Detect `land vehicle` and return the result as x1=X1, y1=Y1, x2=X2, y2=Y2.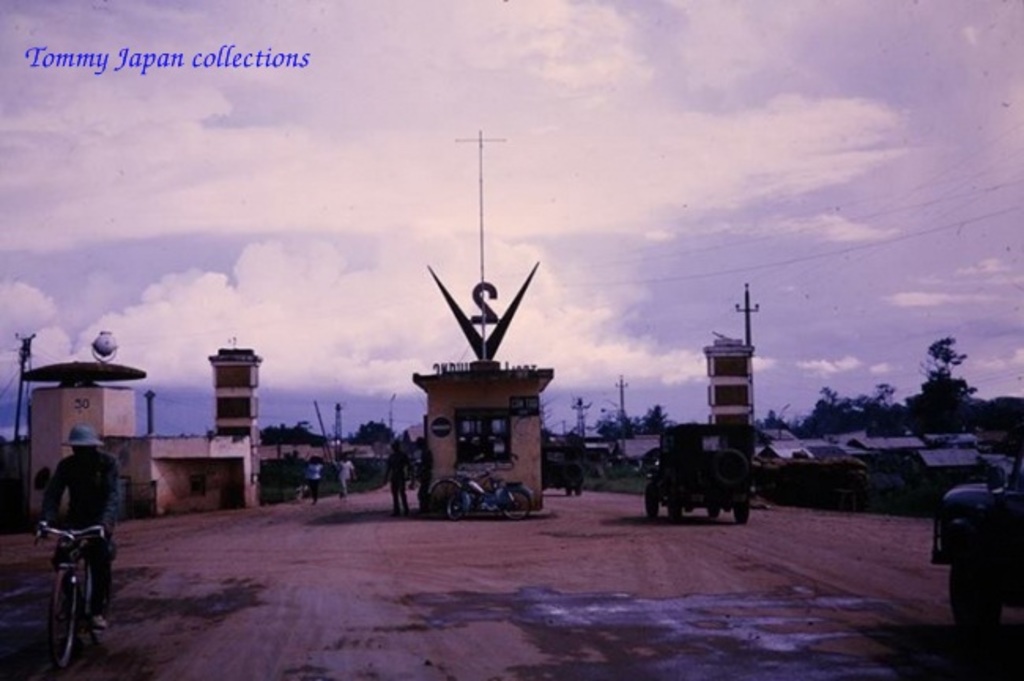
x1=636, y1=415, x2=769, y2=528.
